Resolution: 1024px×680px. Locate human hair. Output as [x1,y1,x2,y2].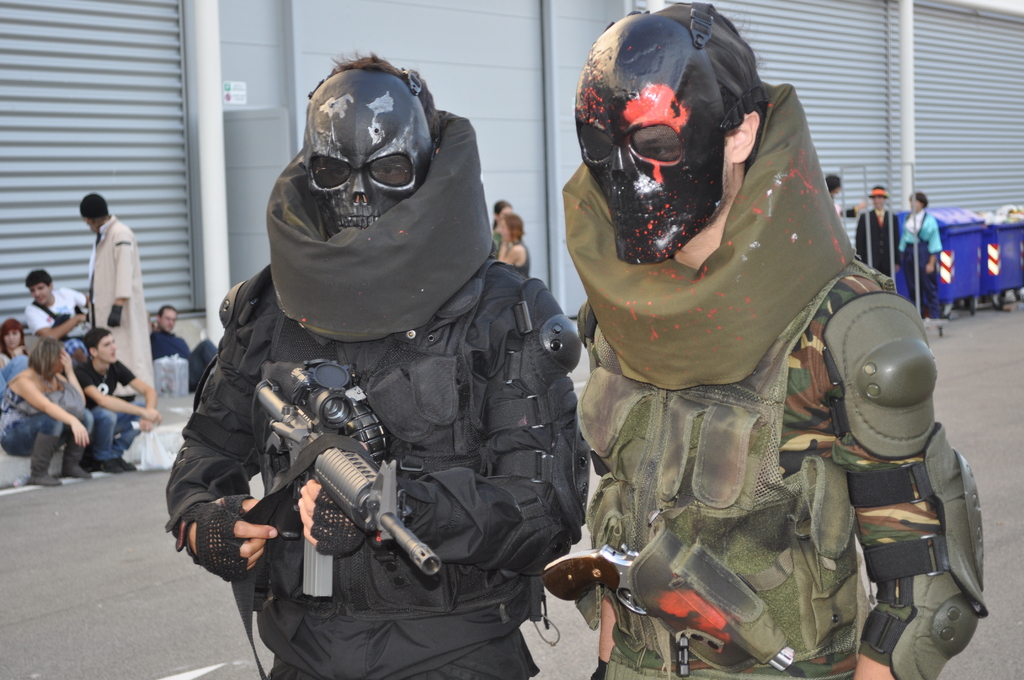
[155,304,175,316].
